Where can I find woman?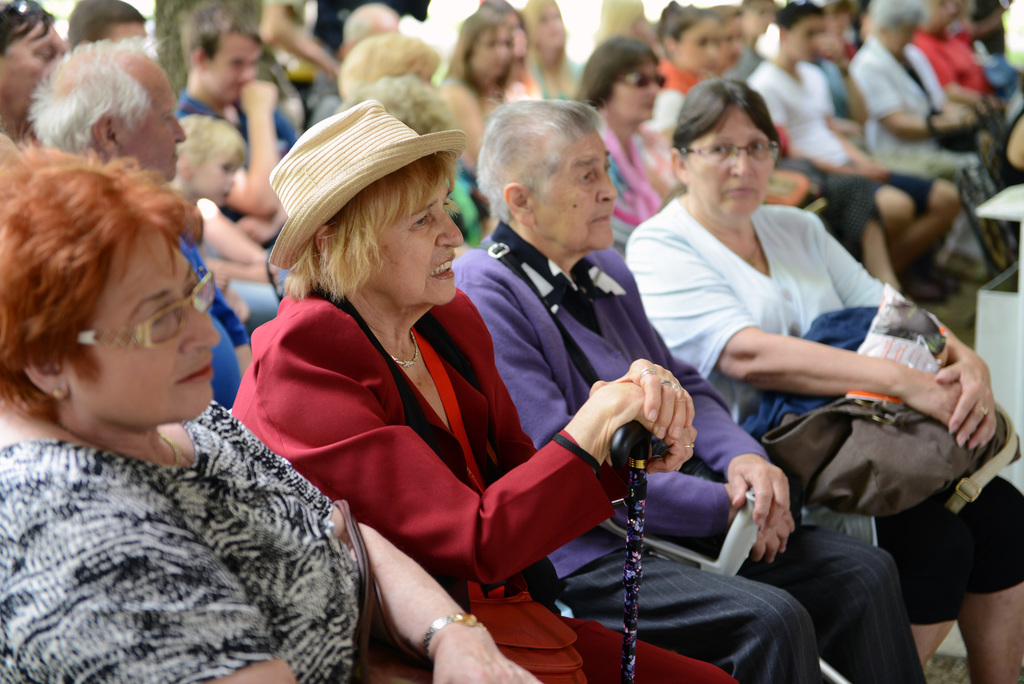
You can find it at (x1=627, y1=72, x2=1023, y2=683).
